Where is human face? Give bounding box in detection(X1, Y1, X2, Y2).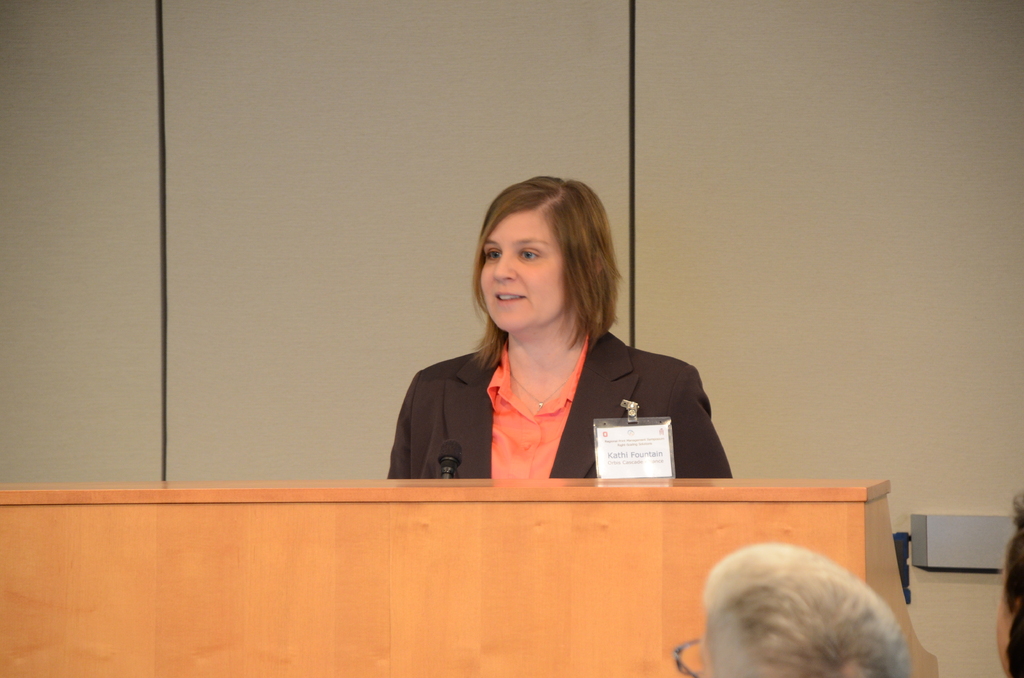
detection(476, 209, 565, 333).
